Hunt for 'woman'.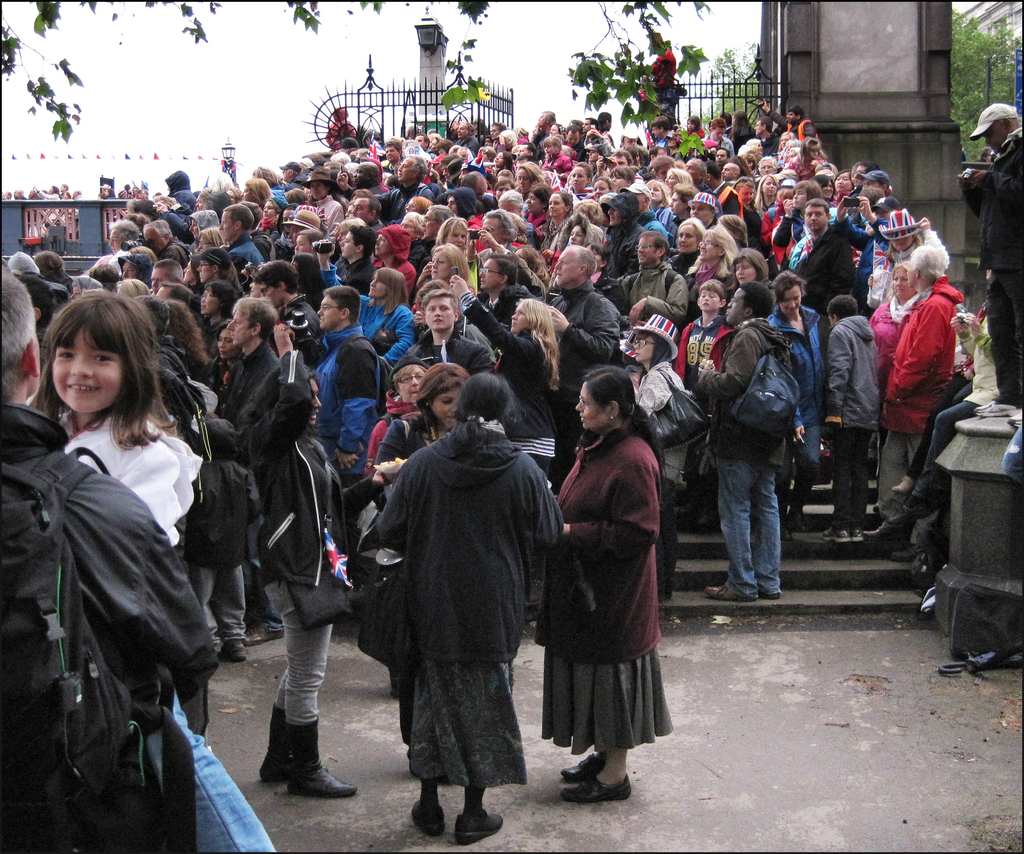
Hunted down at 374/361/468/772.
